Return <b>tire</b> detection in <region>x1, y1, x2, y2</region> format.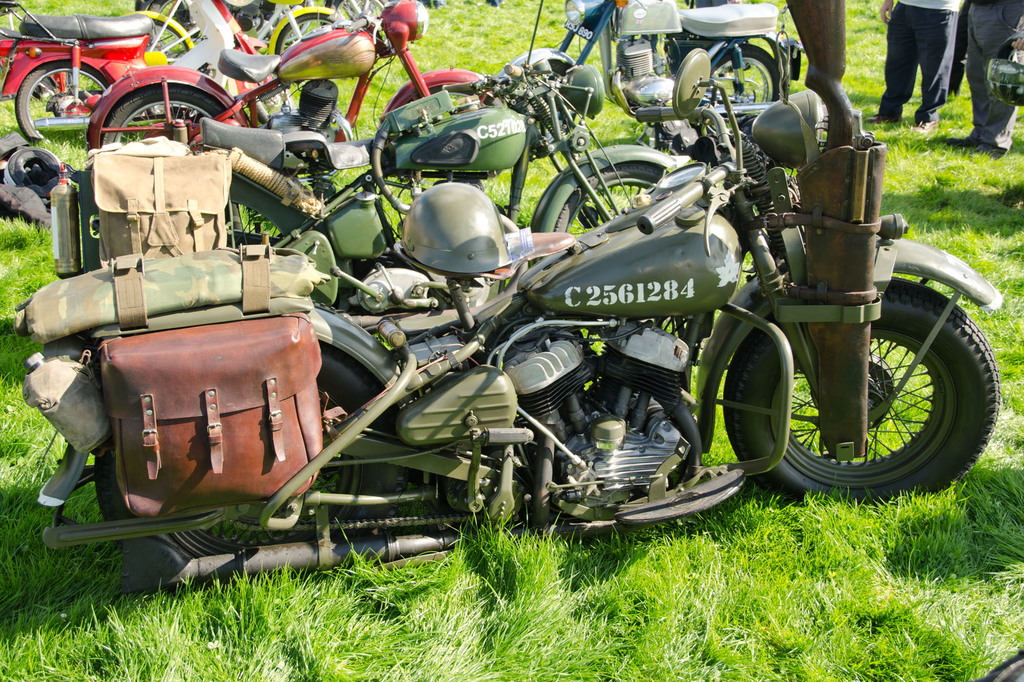
<region>706, 40, 780, 143</region>.
